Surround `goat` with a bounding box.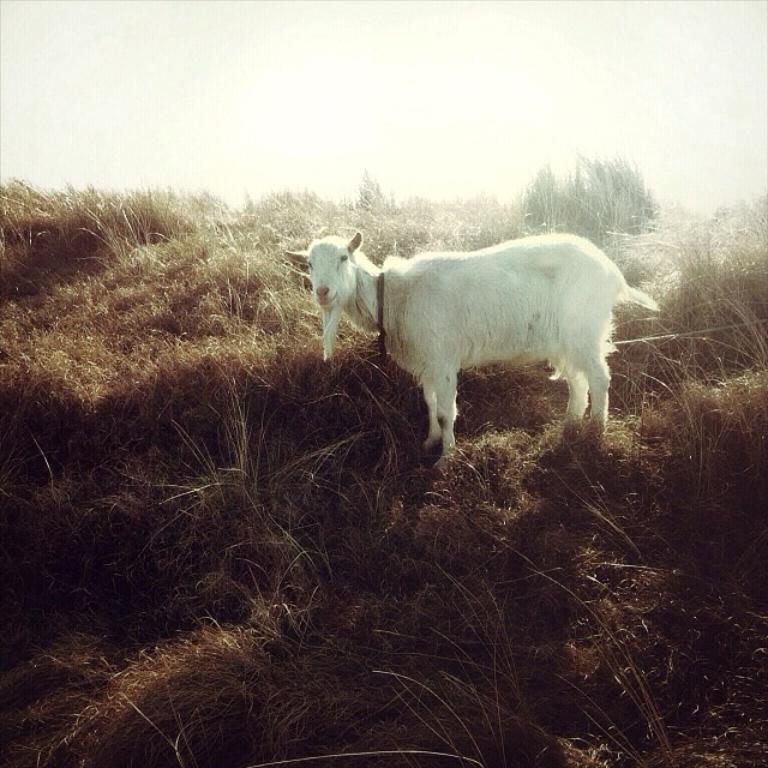
x1=282 y1=230 x2=660 y2=464.
